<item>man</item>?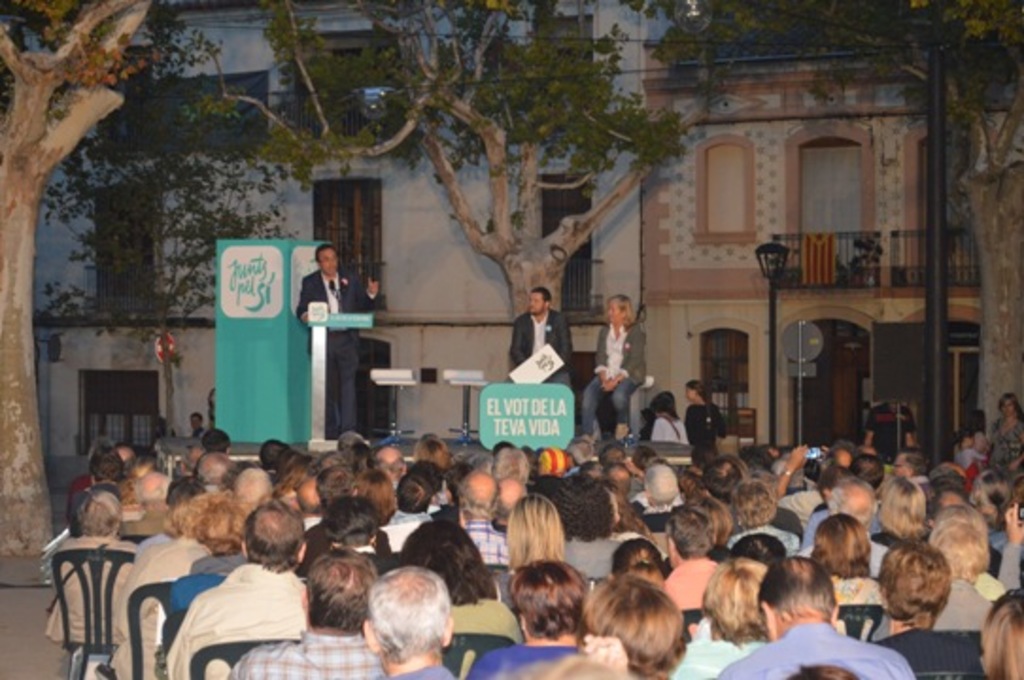
<bbox>368, 565, 457, 678</bbox>
